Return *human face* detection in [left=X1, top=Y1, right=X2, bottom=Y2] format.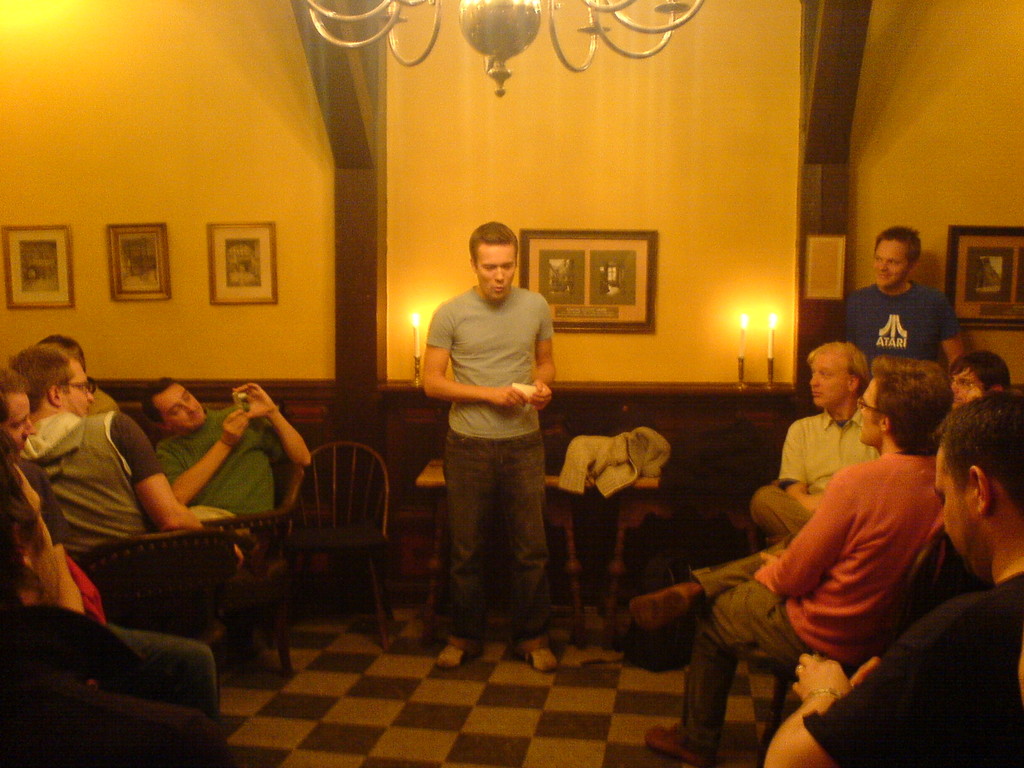
[left=66, top=361, right=93, bottom=420].
